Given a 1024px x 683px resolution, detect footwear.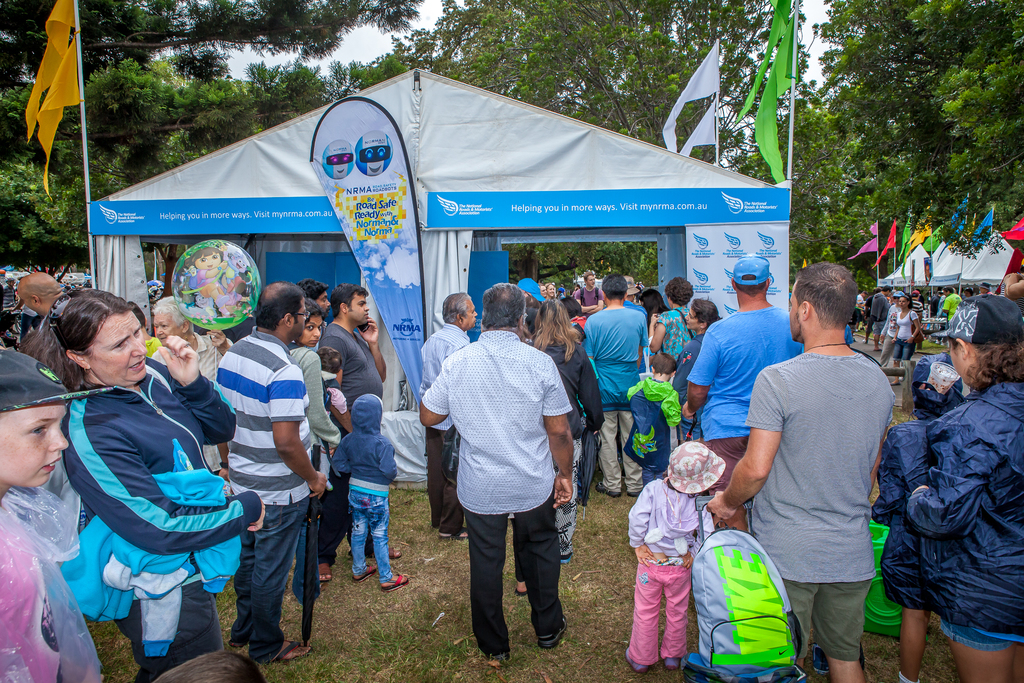
{"x1": 366, "y1": 538, "x2": 406, "y2": 558}.
